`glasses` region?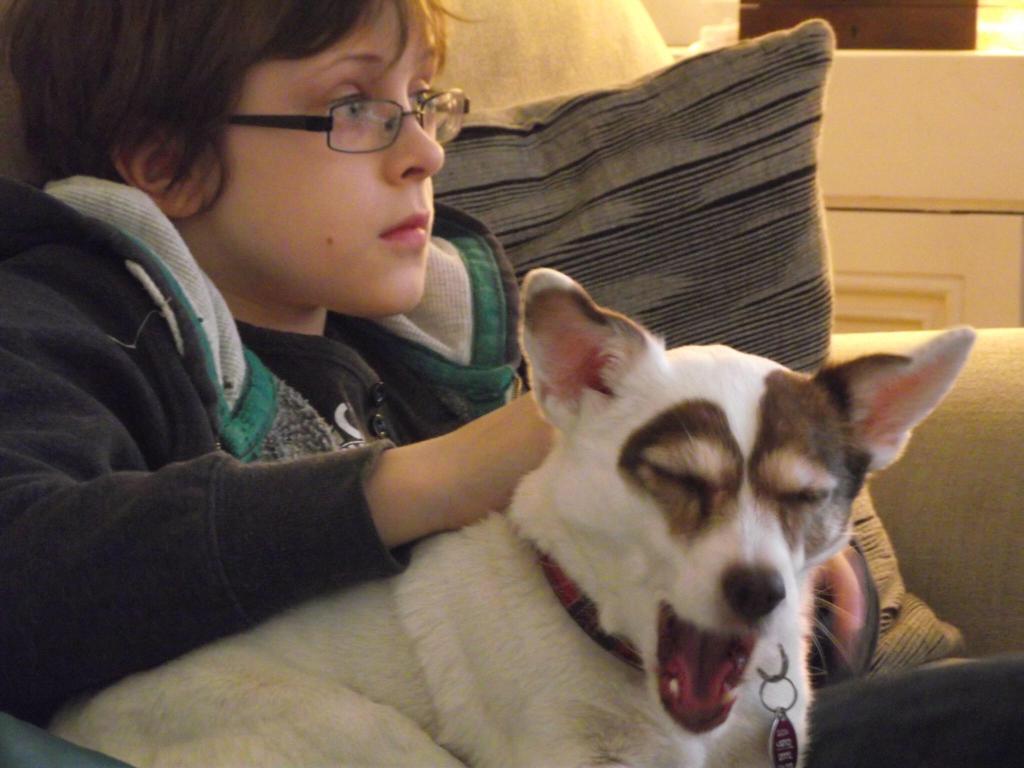
detection(199, 83, 477, 172)
